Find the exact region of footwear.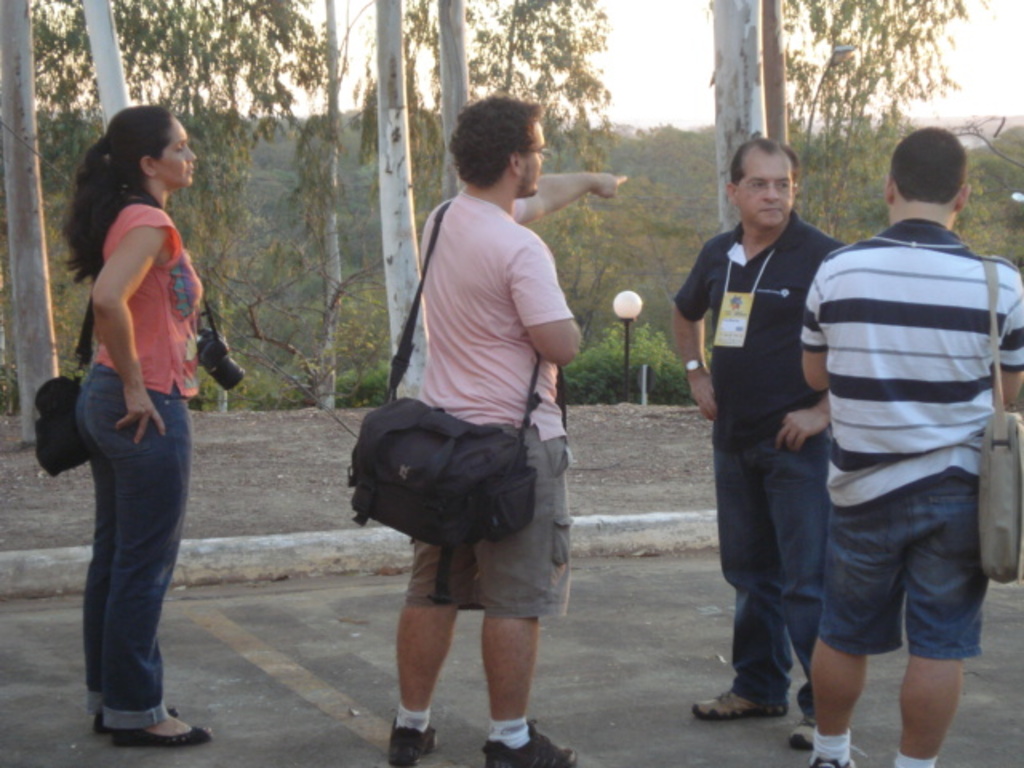
Exact region: (x1=384, y1=728, x2=438, y2=766).
